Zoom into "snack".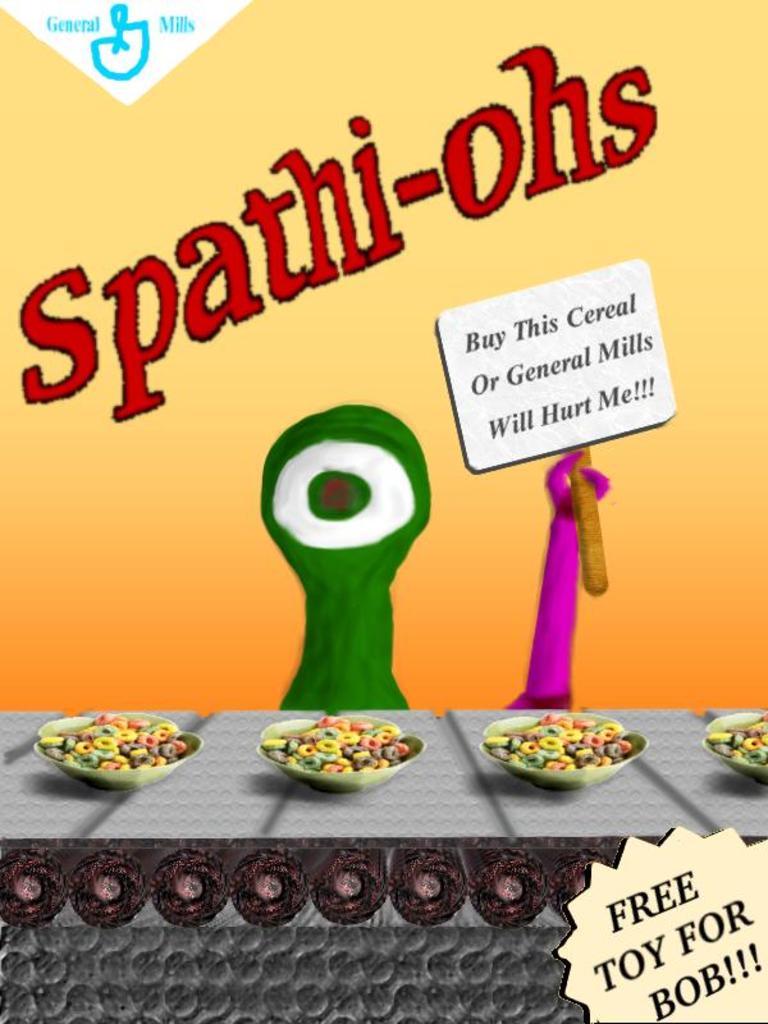
Zoom target: (left=475, top=713, right=640, bottom=773).
